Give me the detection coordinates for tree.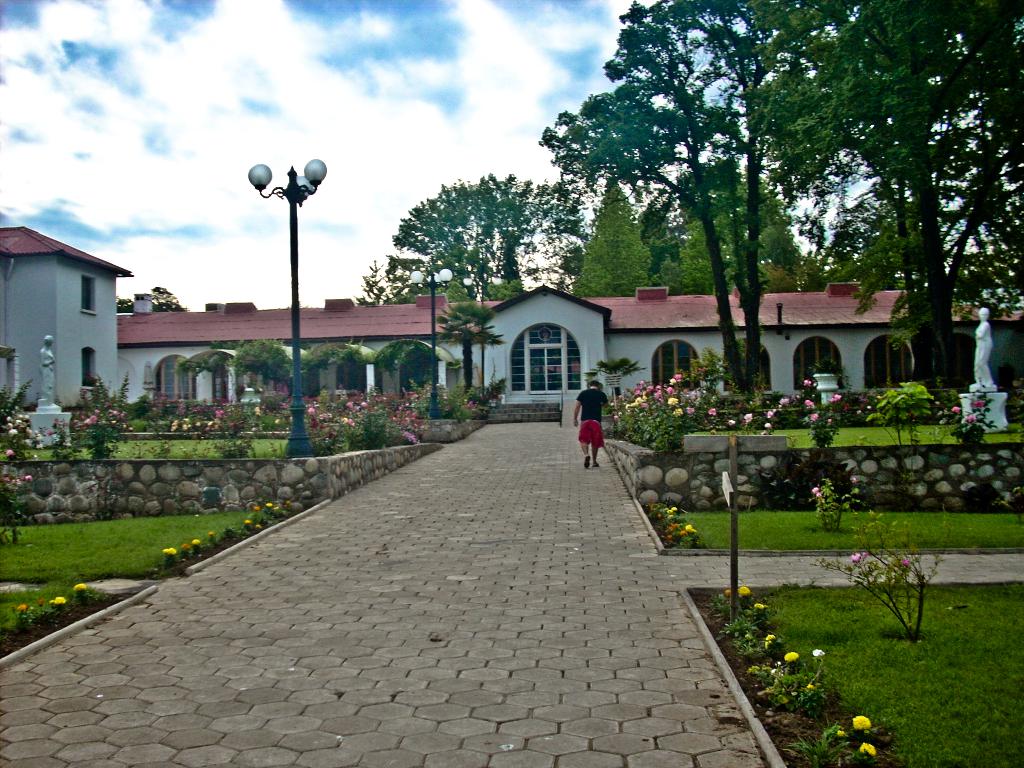
pyautogui.locateOnScreen(361, 166, 587, 307).
